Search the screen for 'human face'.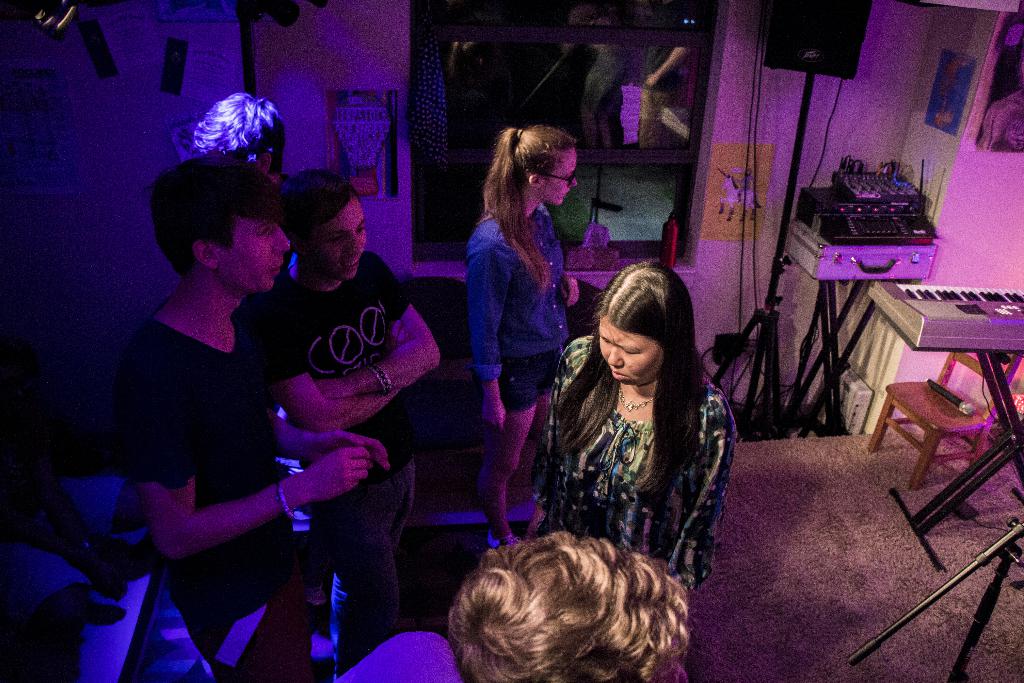
Found at x1=597, y1=321, x2=655, y2=388.
